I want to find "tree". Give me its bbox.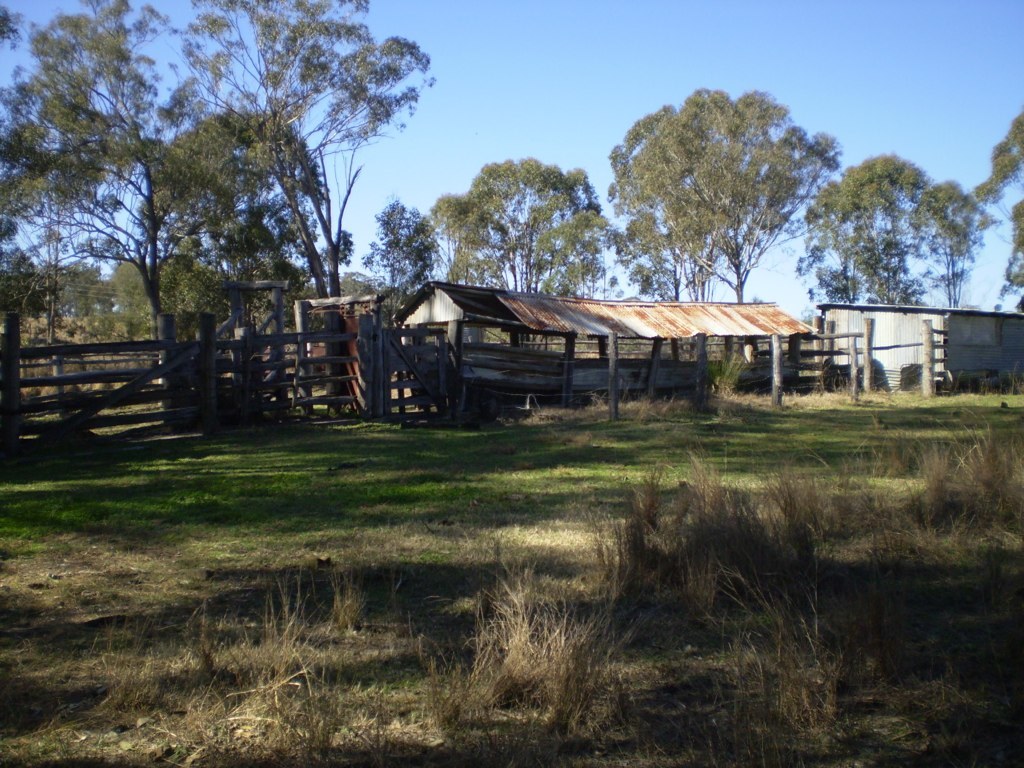
crop(905, 175, 998, 309).
